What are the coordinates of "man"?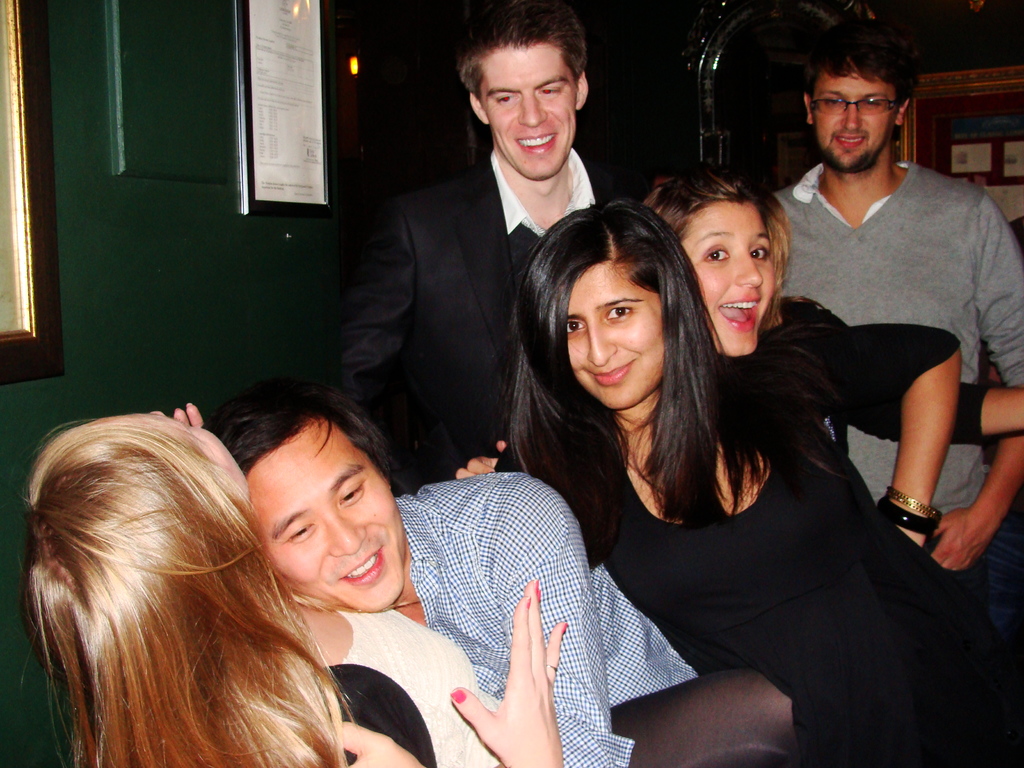
locate(347, 52, 644, 521).
